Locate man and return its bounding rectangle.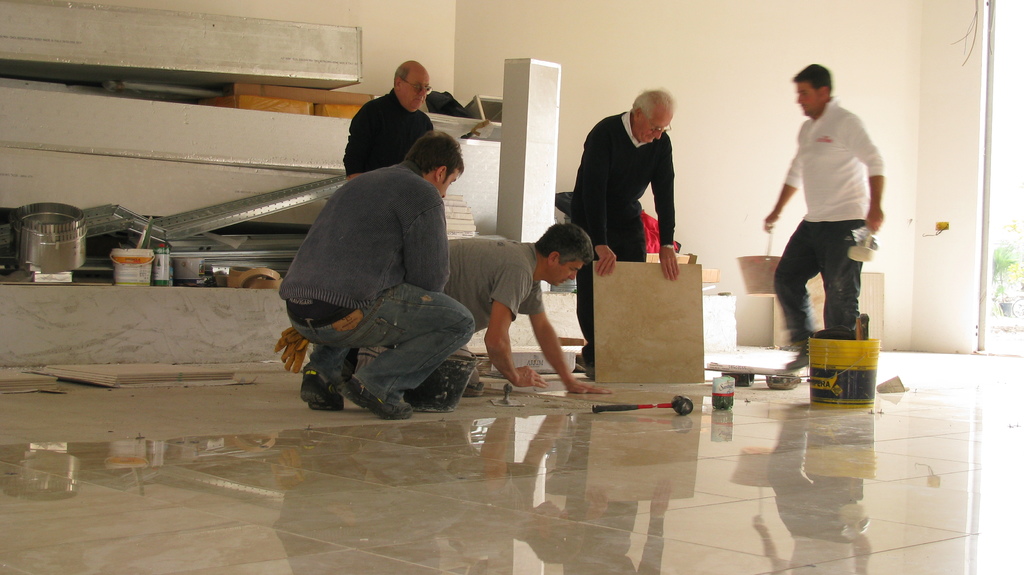
BBox(581, 104, 659, 387).
